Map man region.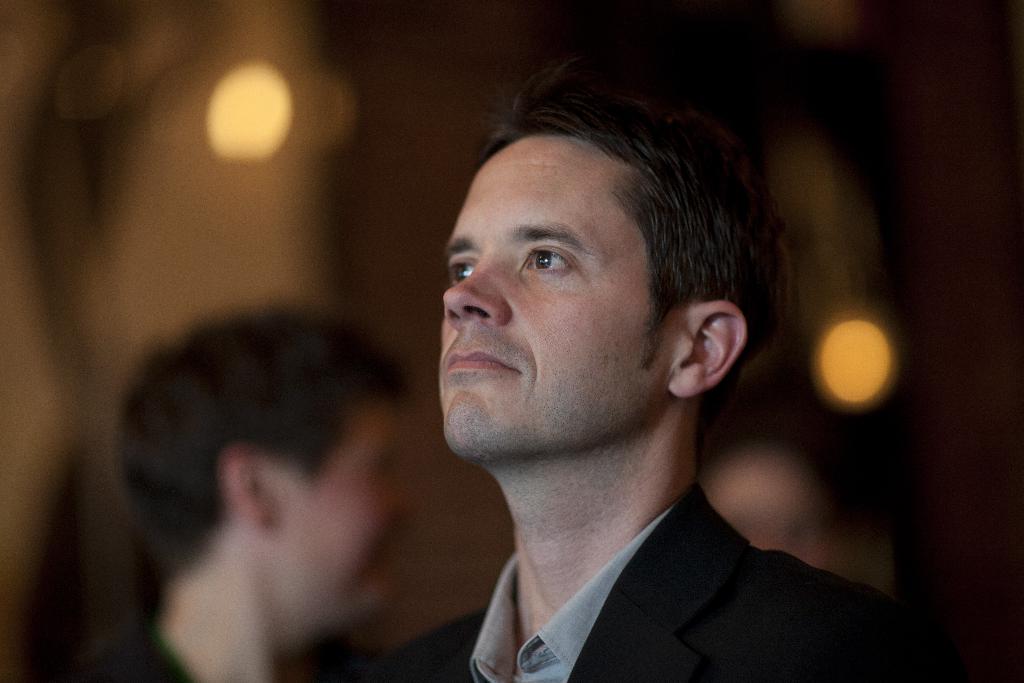
Mapped to Rect(28, 300, 414, 682).
